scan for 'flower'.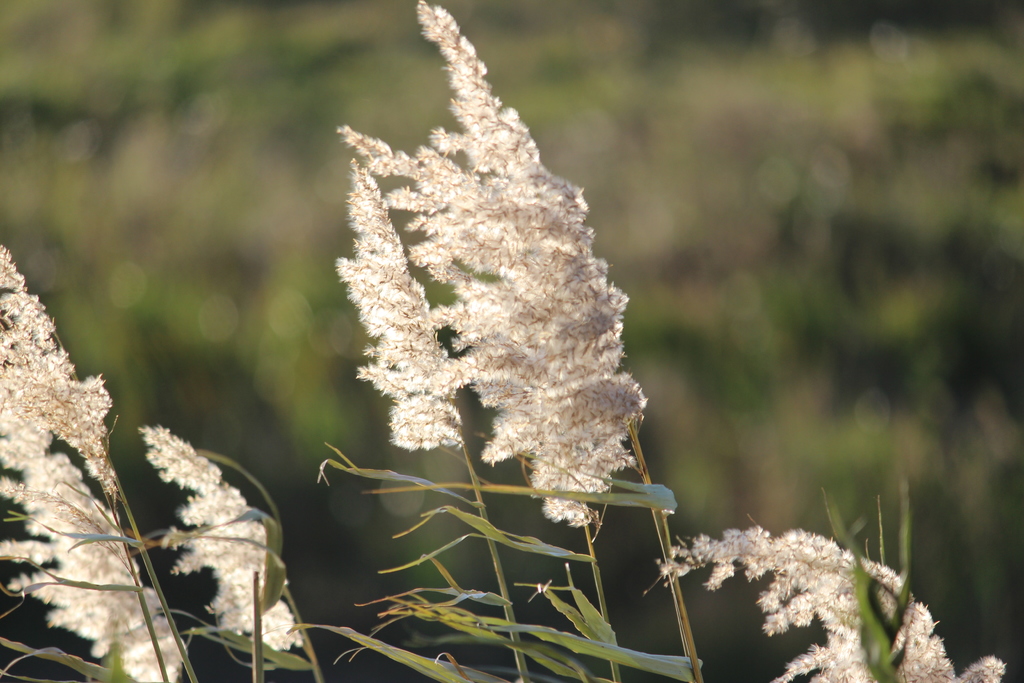
Scan result: bbox=[328, 119, 620, 527].
